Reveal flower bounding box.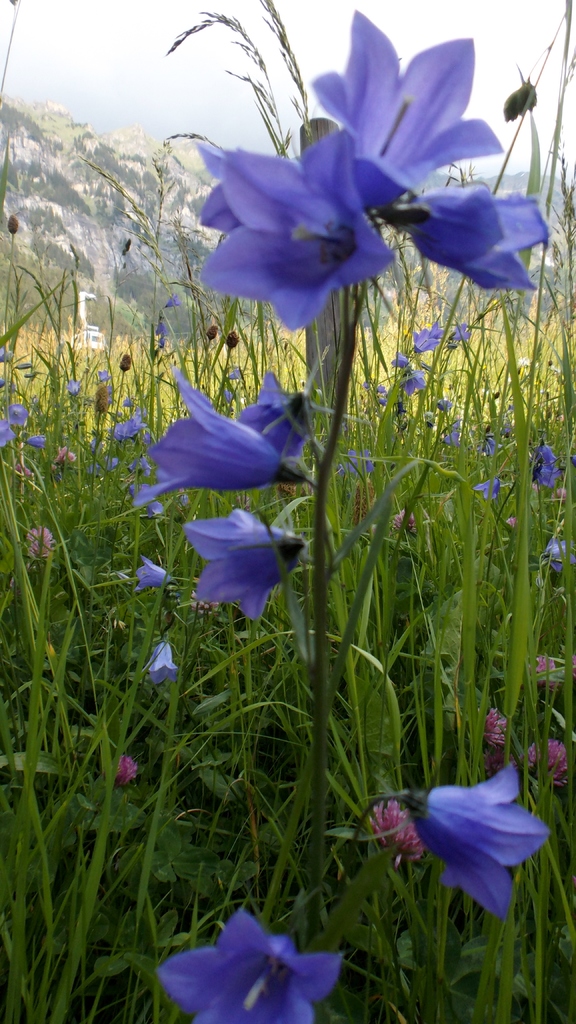
Revealed: rect(438, 420, 464, 450).
